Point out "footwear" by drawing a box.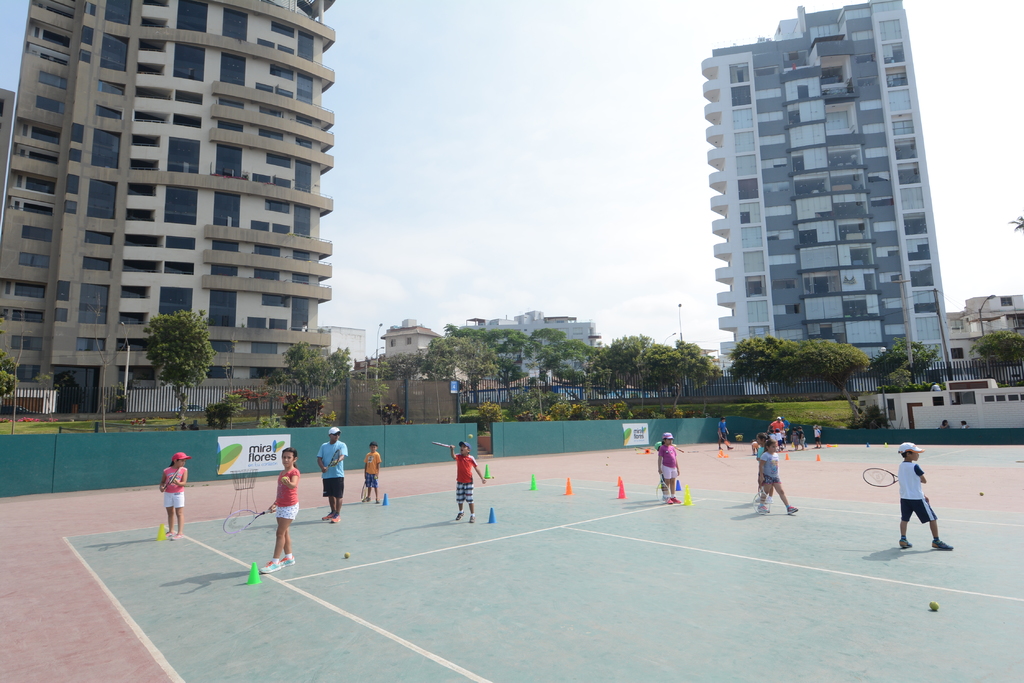
l=719, t=446, r=721, b=449.
